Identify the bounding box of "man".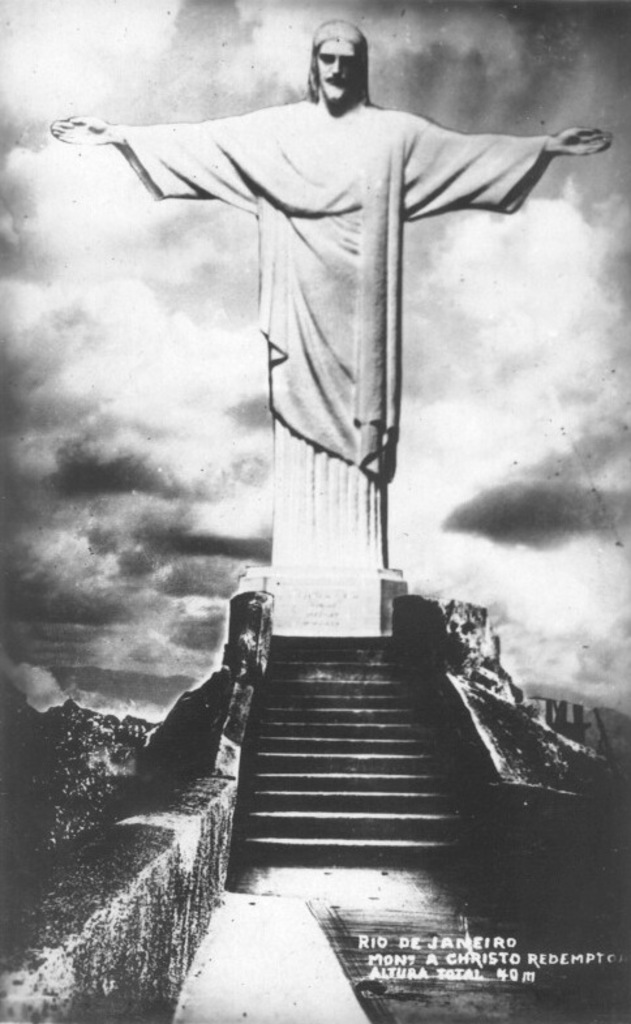
{"x1": 53, "y1": 16, "x2": 622, "y2": 487}.
